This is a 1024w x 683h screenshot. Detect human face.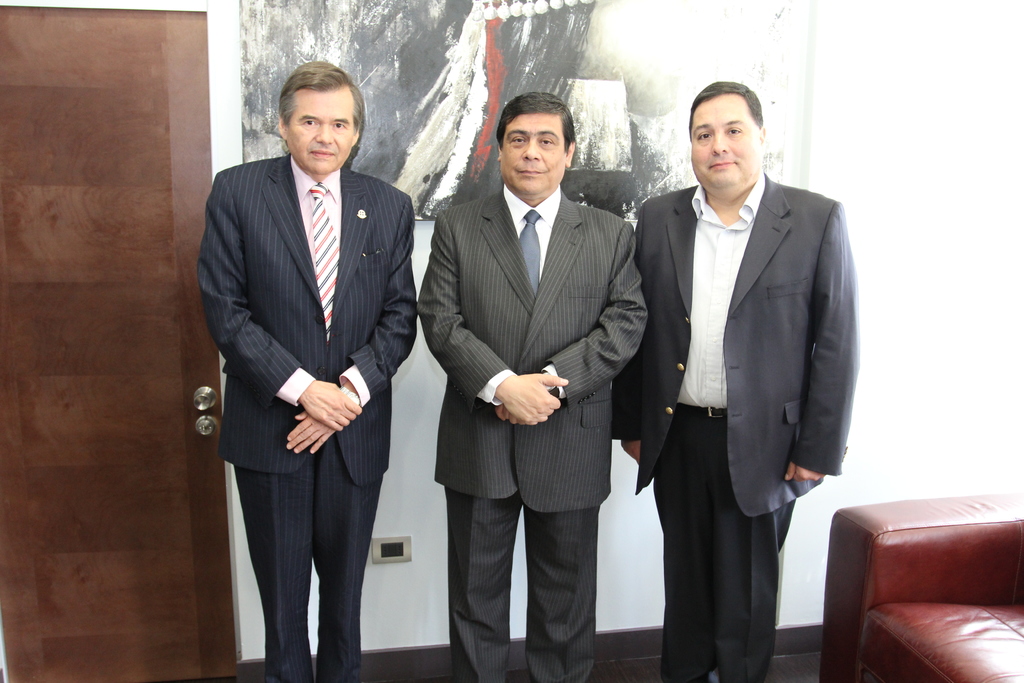
bbox(504, 110, 570, 194).
